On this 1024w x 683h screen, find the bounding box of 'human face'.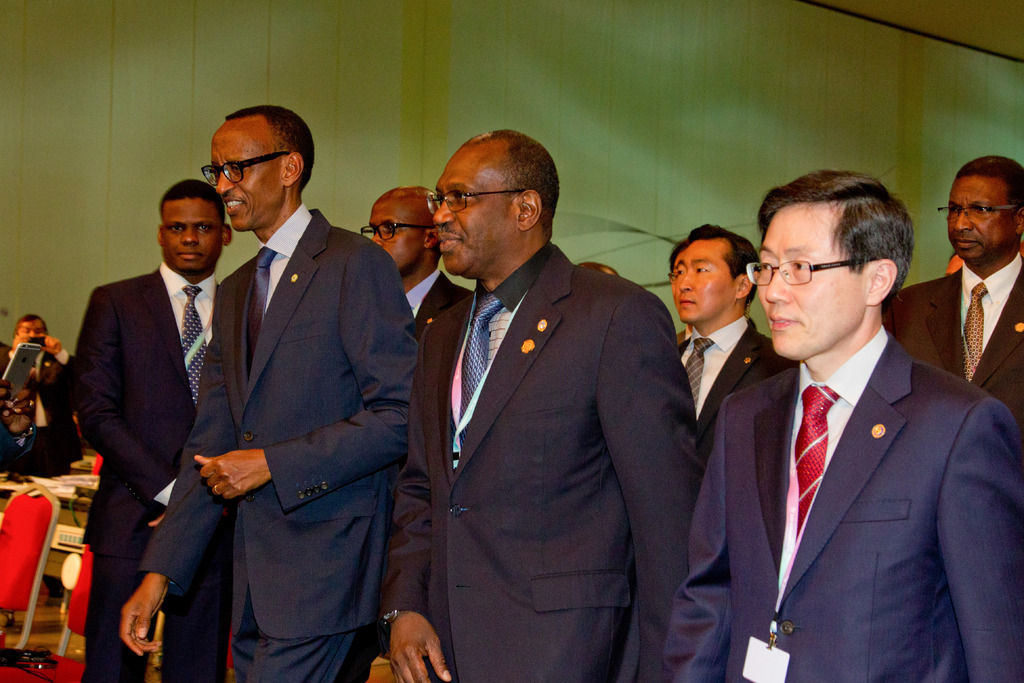
Bounding box: 19,322,45,344.
